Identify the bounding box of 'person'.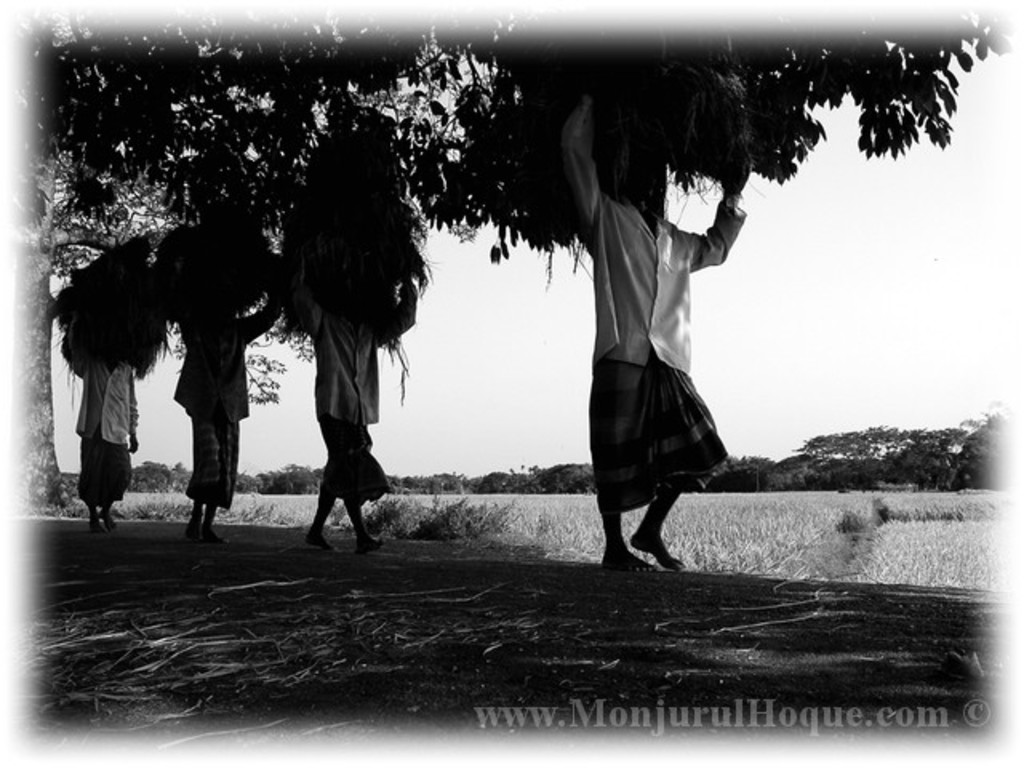
(58, 328, 138, 517).
